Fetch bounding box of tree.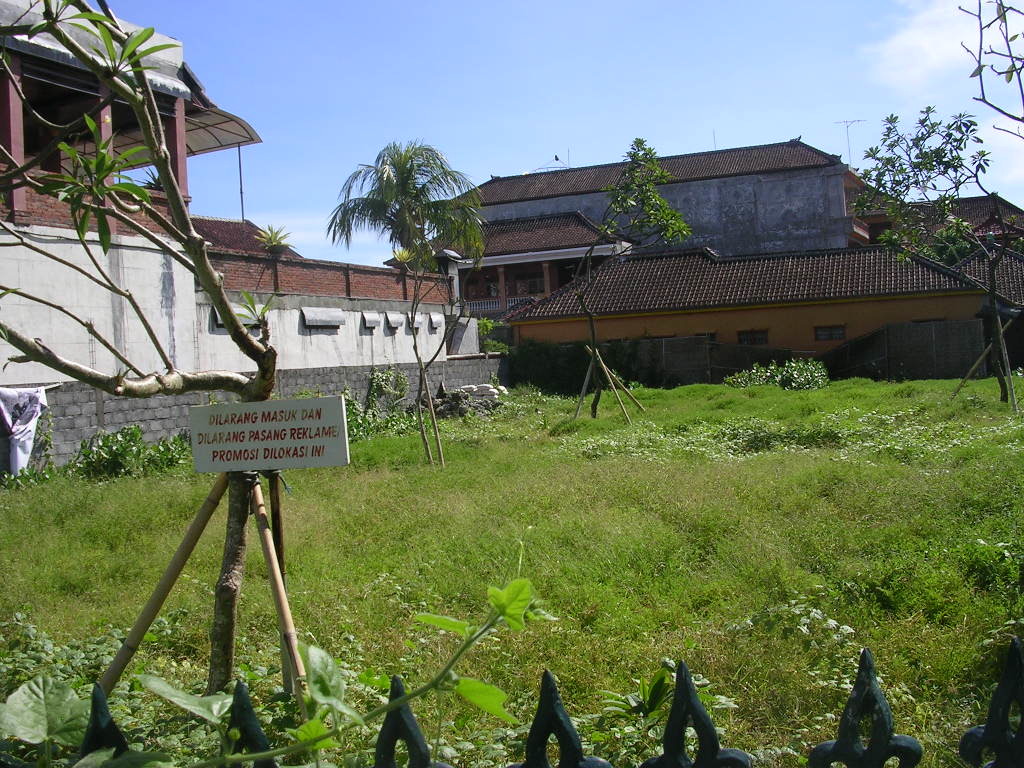
Bbox: box(855, 105, 1011, 405).
